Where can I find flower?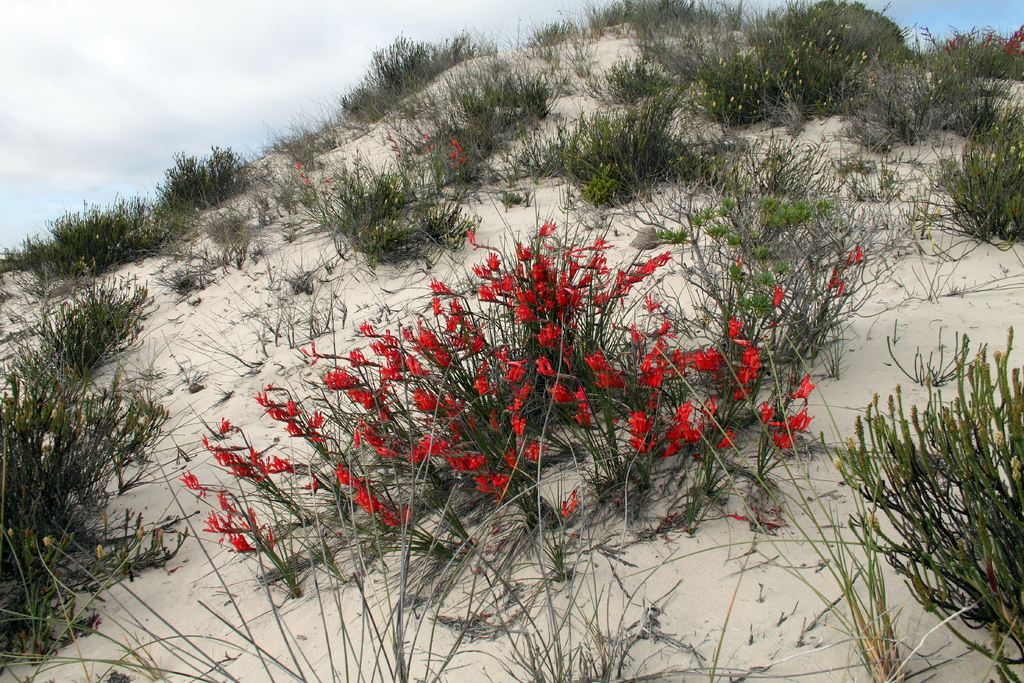
You can find it at BBox(777, 288, 781, 306).
